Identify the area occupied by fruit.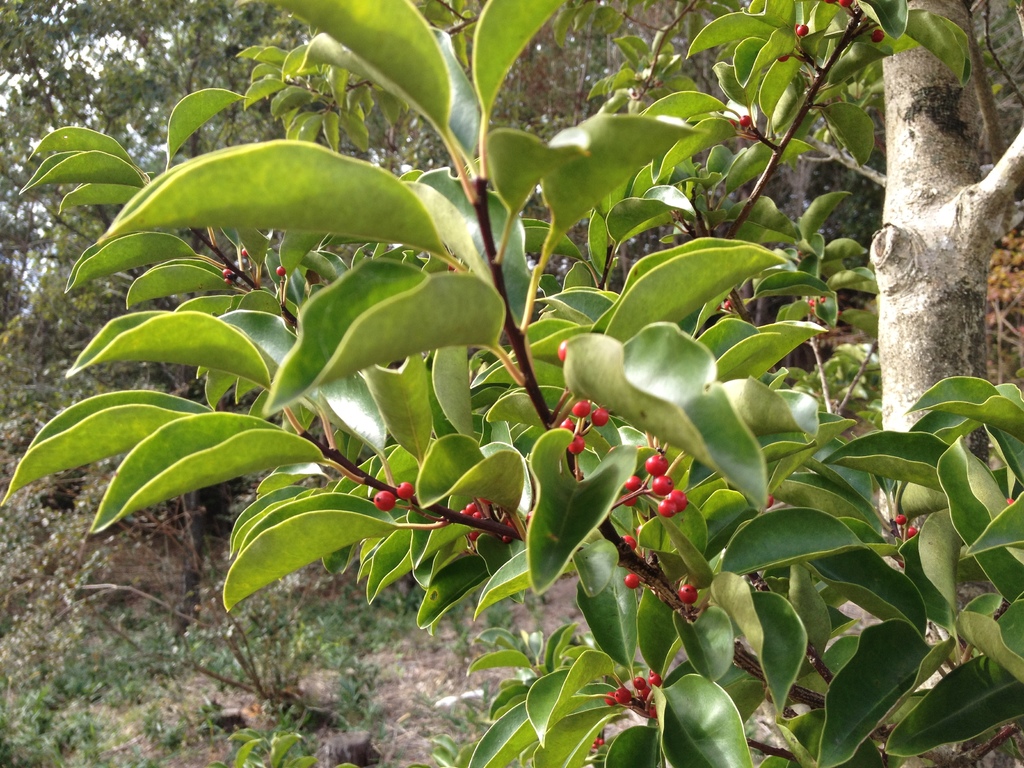
Area: (682, 580, 698, 604).
